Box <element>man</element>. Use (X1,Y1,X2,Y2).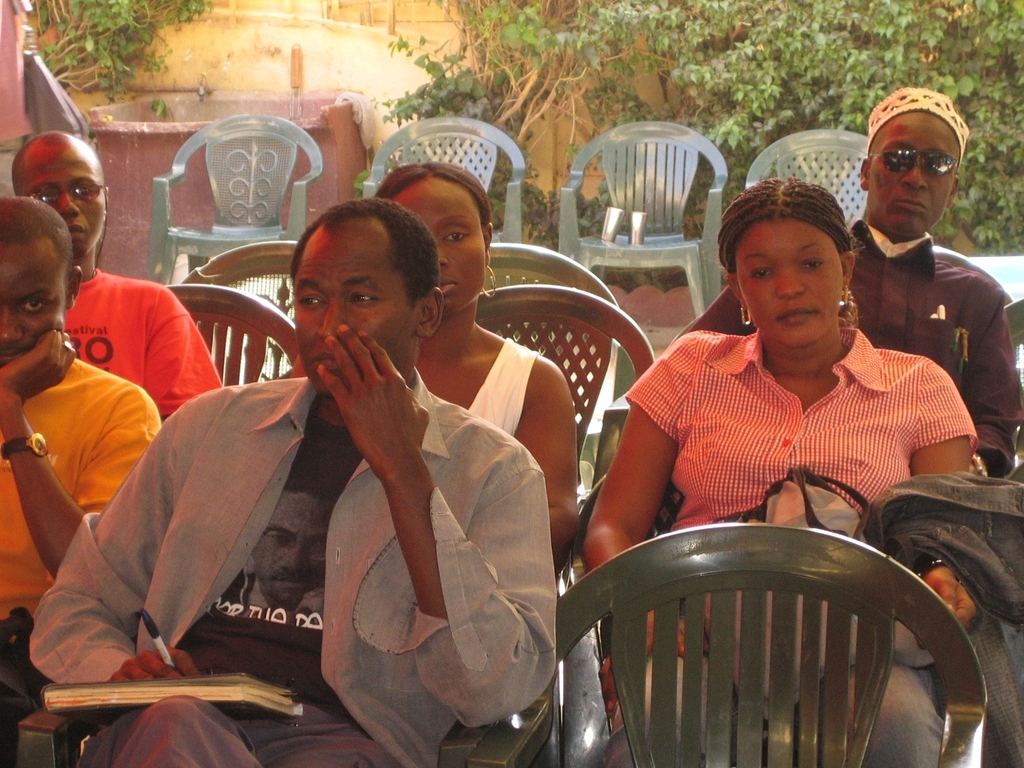
(686,85,1023,632).
